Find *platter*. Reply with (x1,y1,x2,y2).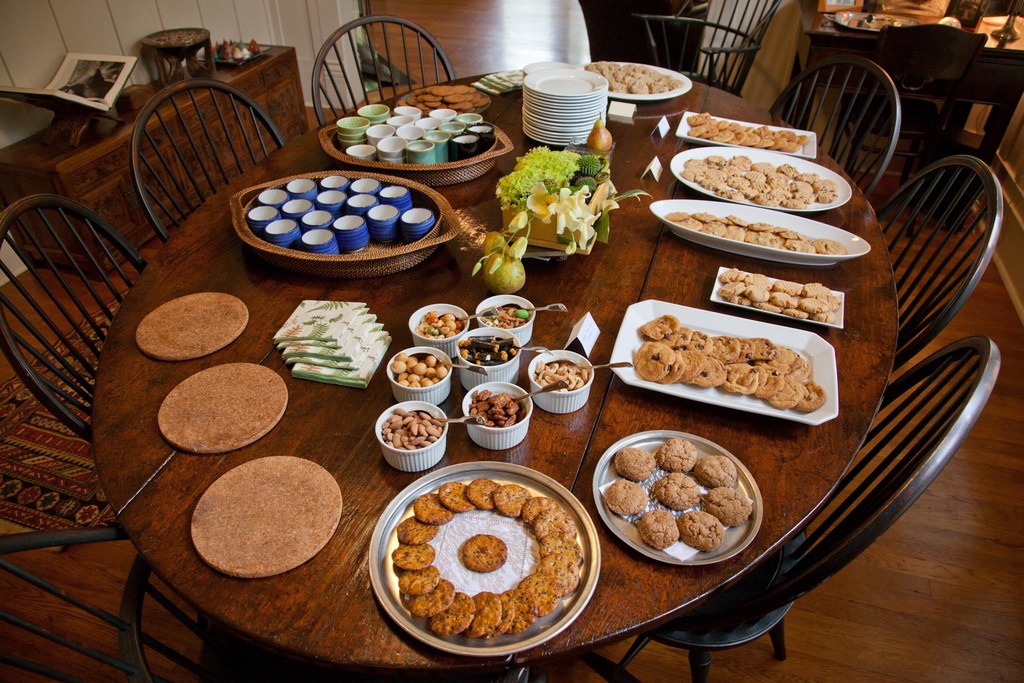
(367,461,602,655).
